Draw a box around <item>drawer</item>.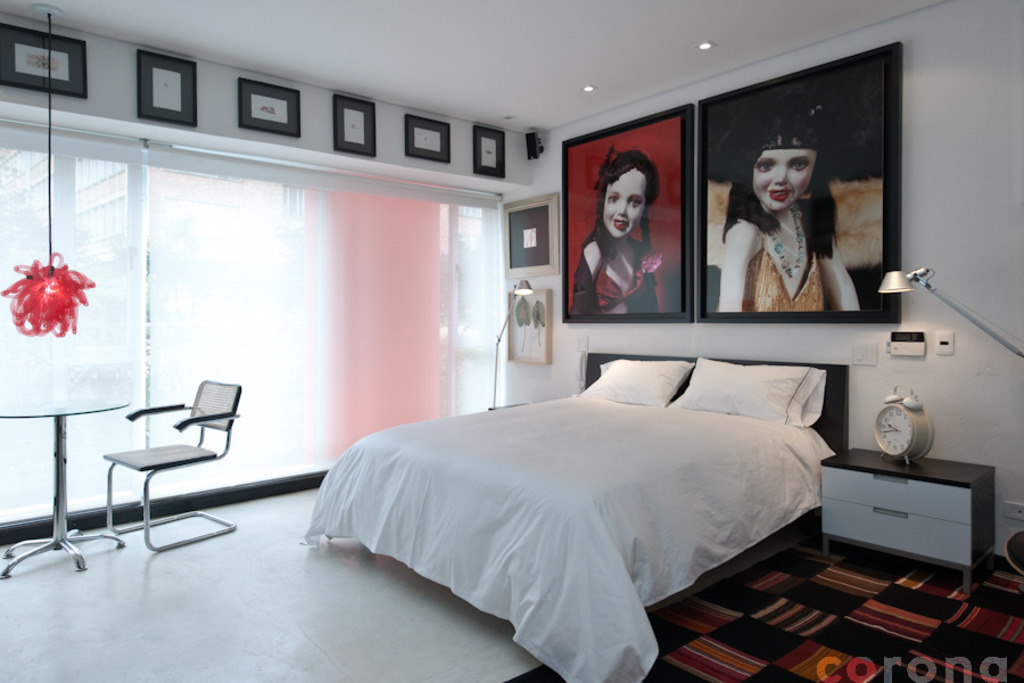
(left=819, top=466, right=967, bottom=525).
